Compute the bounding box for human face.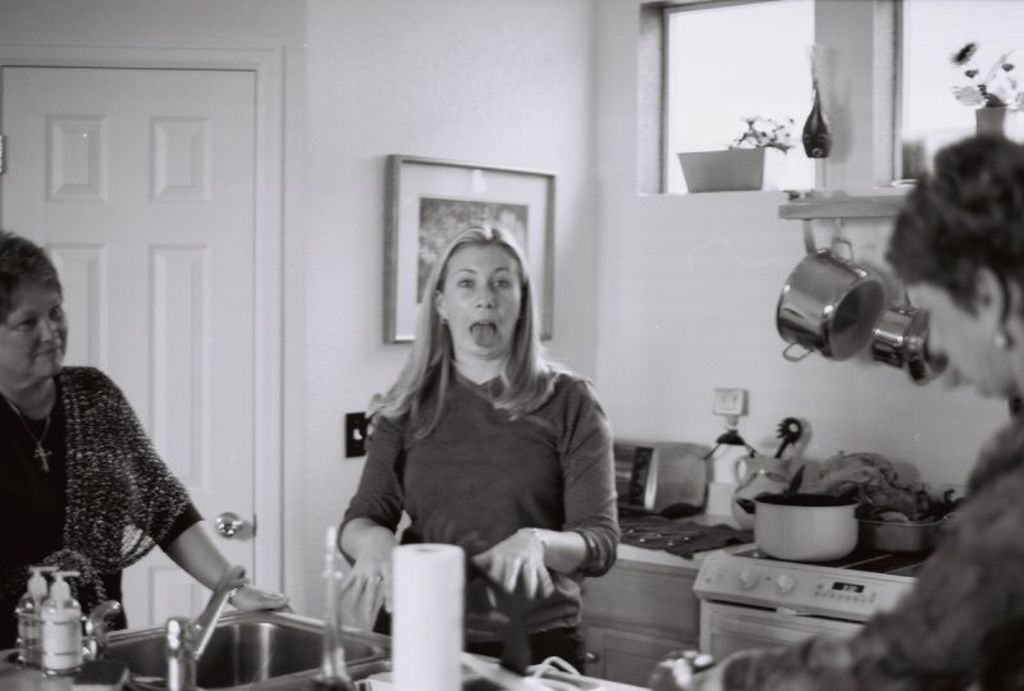
444 244 525 357.
